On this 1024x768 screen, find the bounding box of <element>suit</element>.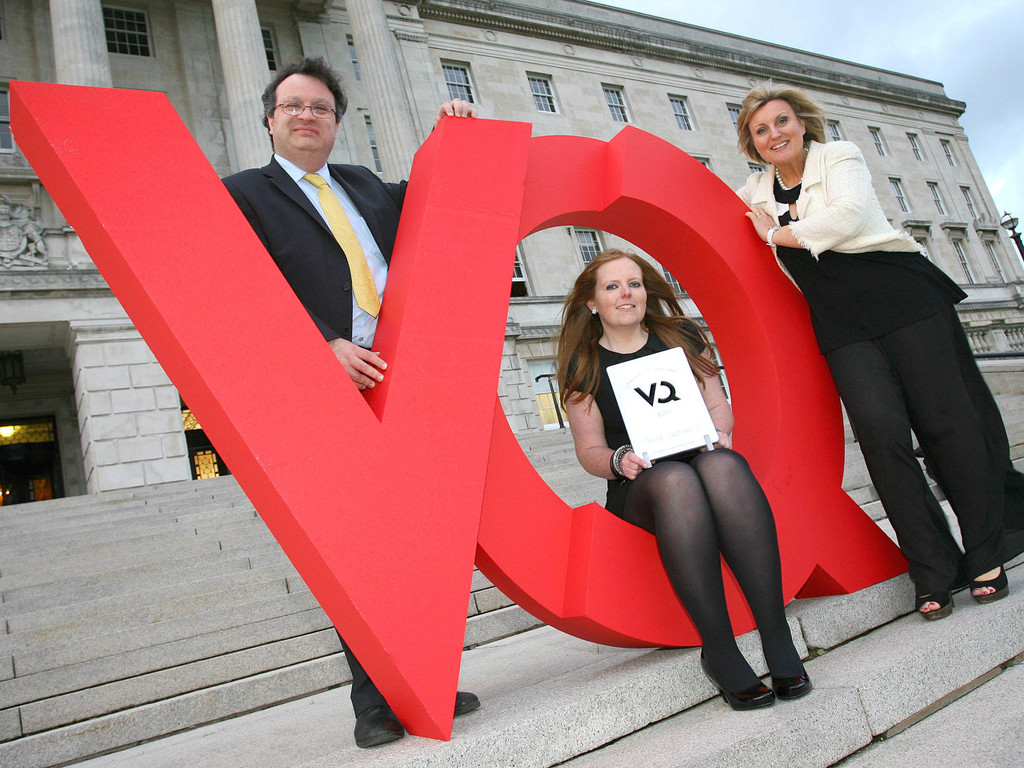
Bounding box: left=223, top=158, right=408, bottom=719.
